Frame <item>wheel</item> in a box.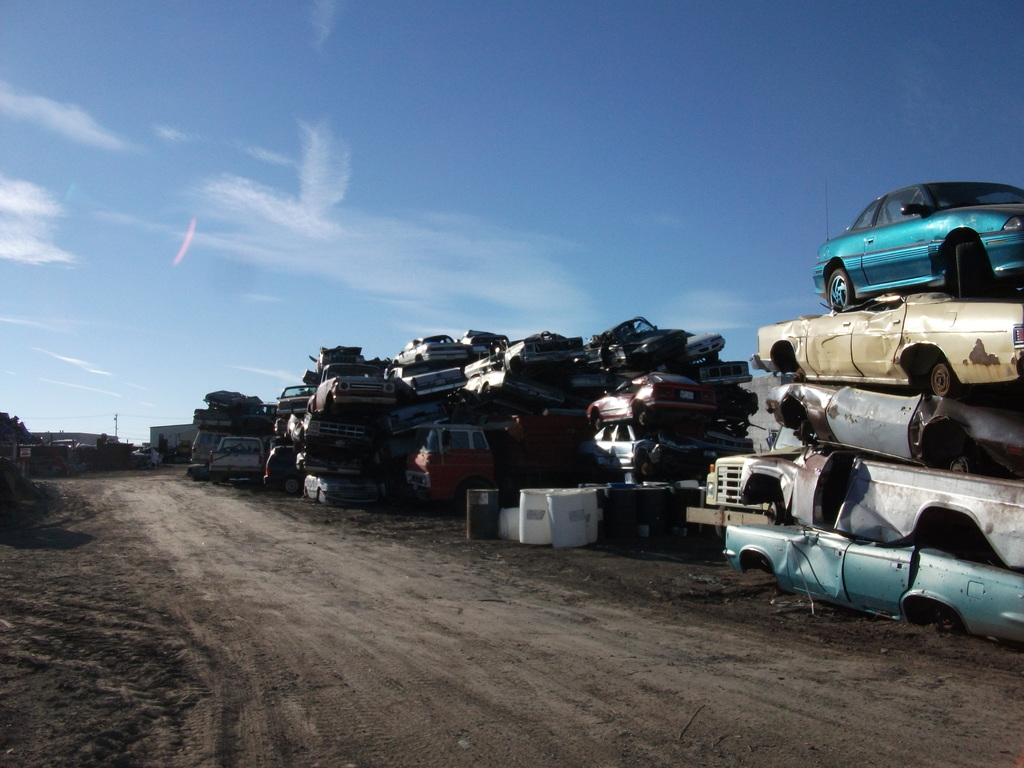
(left=291, top=438, right=300, bottom=453).
